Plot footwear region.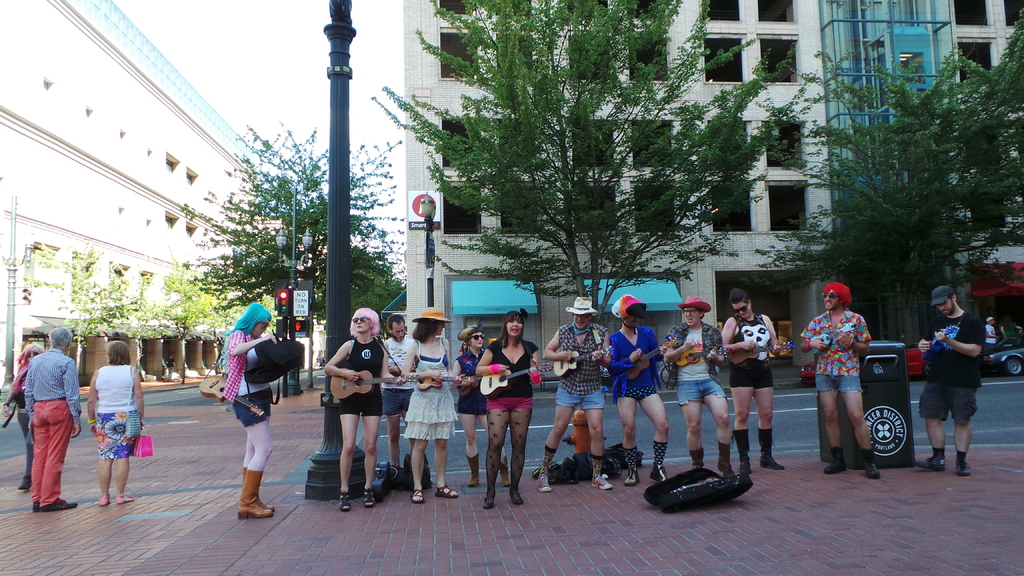
Plotted at left=31, top=502, right=37, bottom=511.
